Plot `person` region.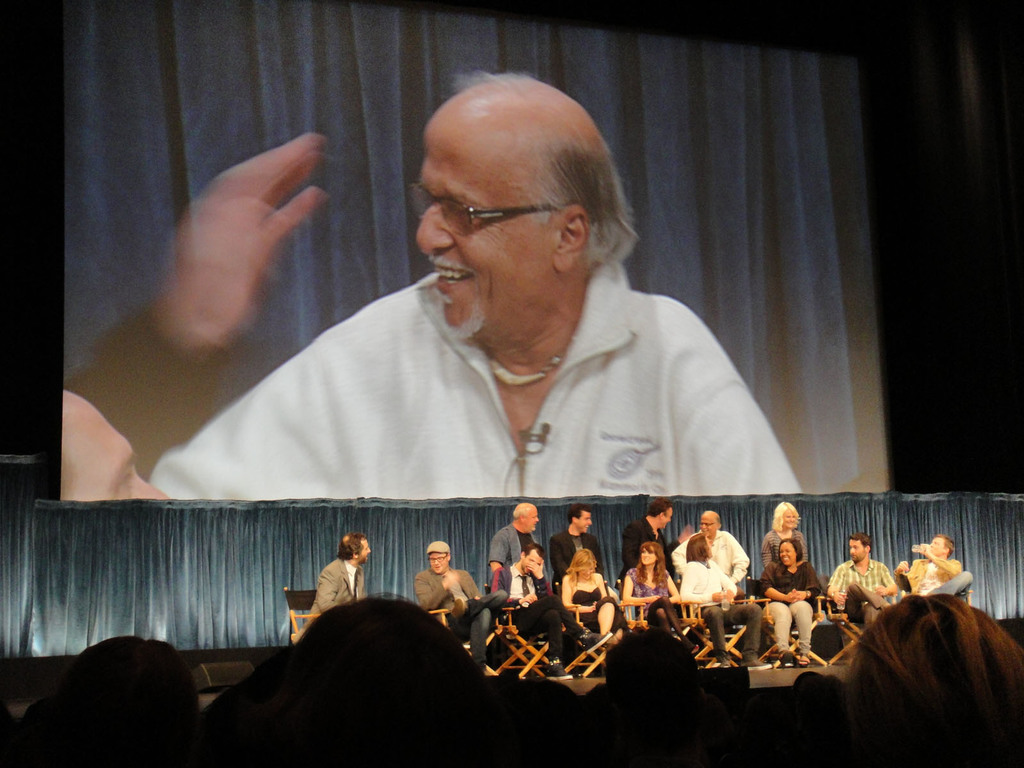
Plotted at rect(60, 384, 170, 508).
